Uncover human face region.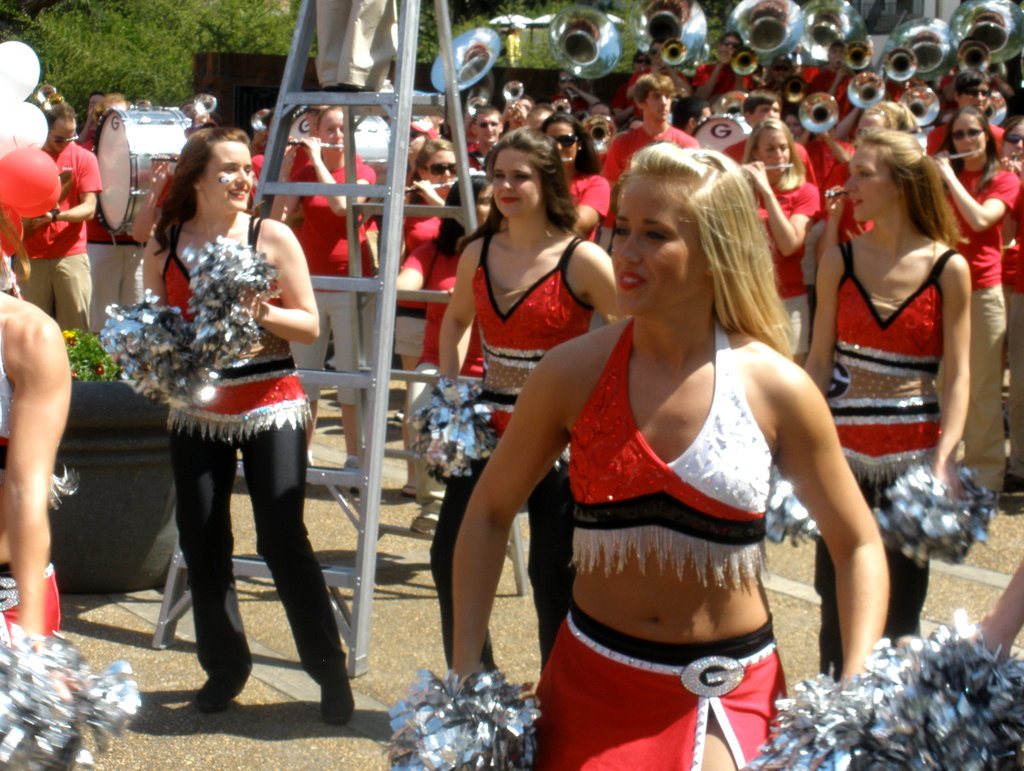
Uncovered: [left=963, top=79, right=991, bottom=109].
